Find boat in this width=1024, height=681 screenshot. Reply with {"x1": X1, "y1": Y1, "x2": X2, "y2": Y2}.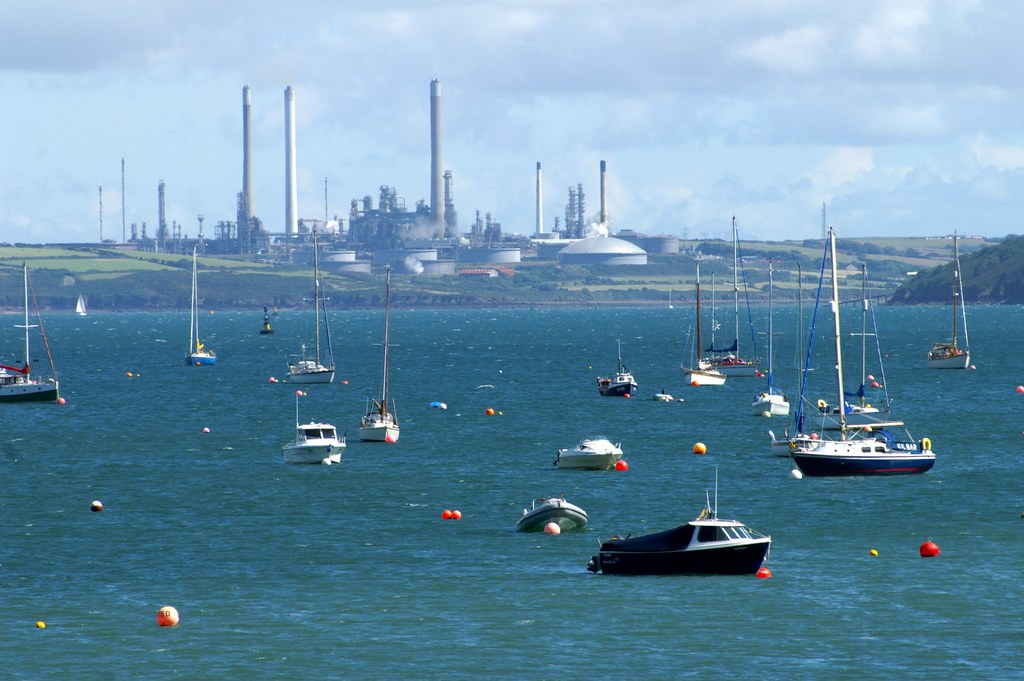
{"x1": 186, "y1": 238, "x2": 224, "y2": 365}.
